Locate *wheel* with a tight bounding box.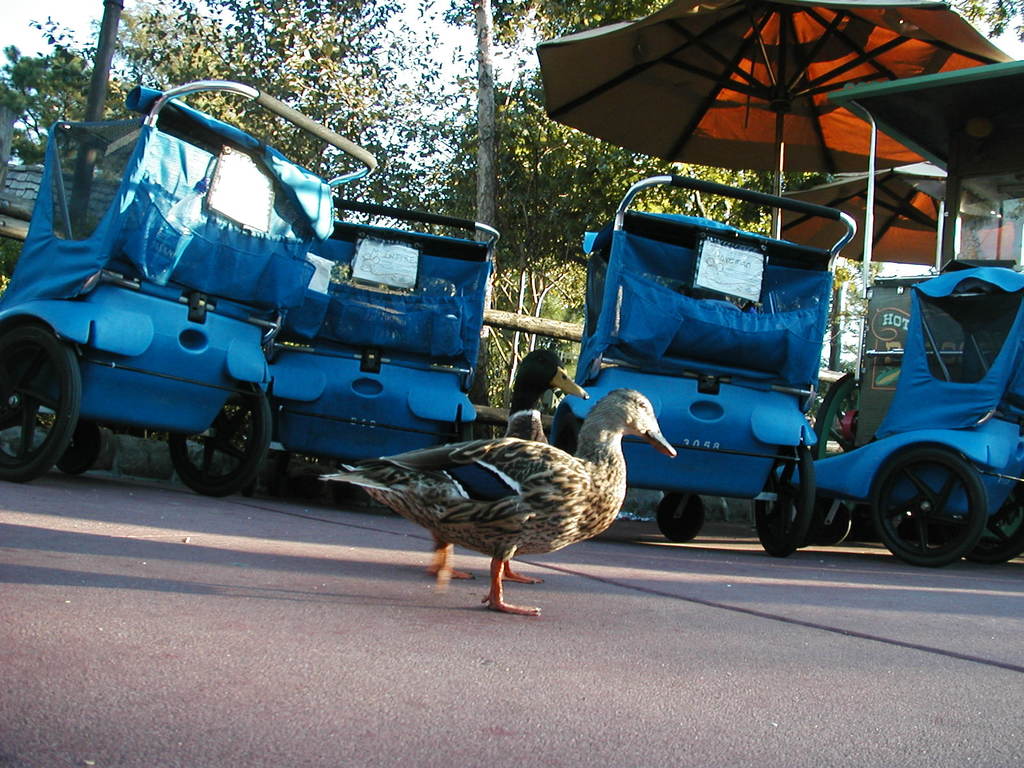
(877,453,994,566).
